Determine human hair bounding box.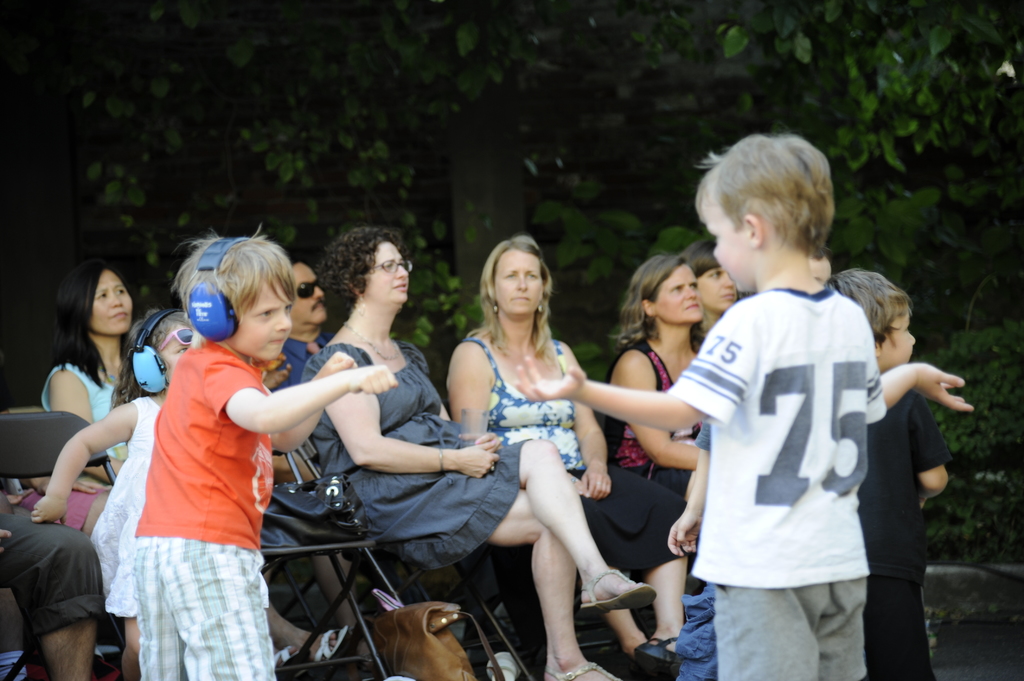
Determined: 824 266 912 352.
